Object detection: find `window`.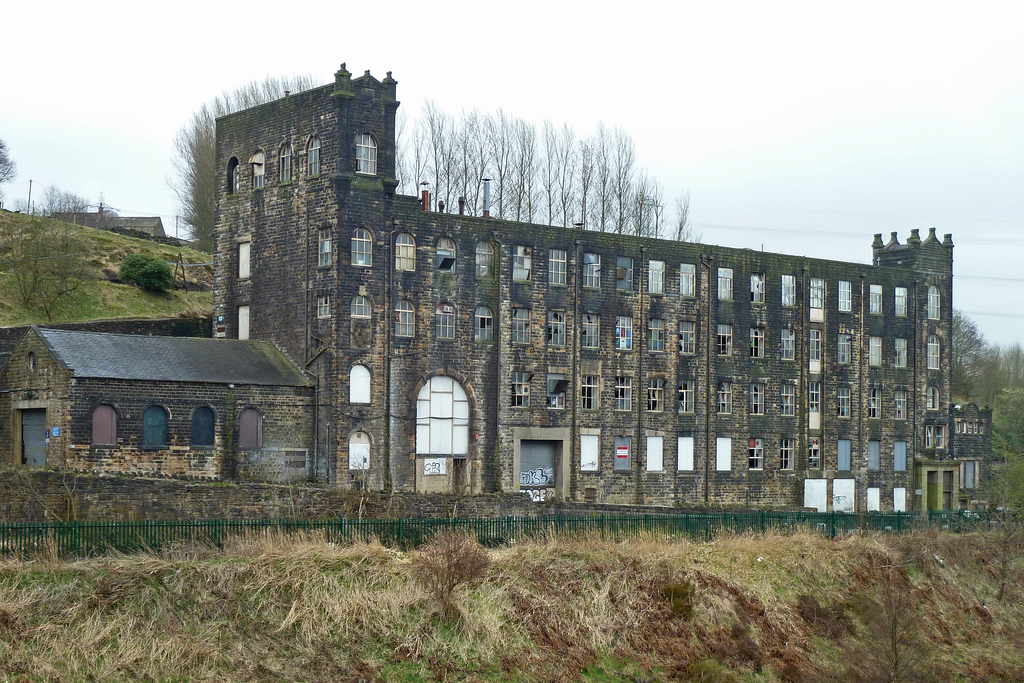
x1=865 y1=334 x2=892 y2=370.
